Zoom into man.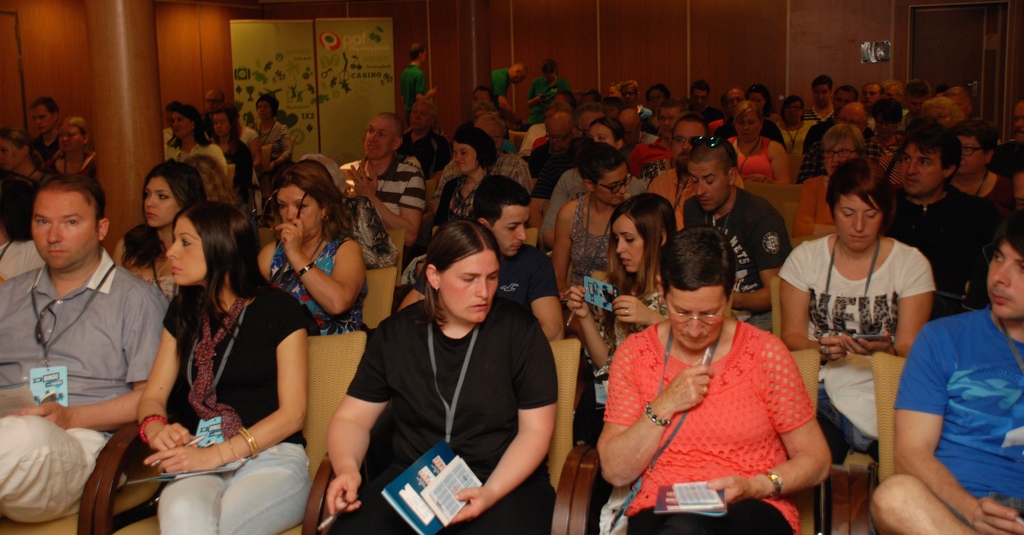
Zoom target: locate(419, 112, 531, 233).
